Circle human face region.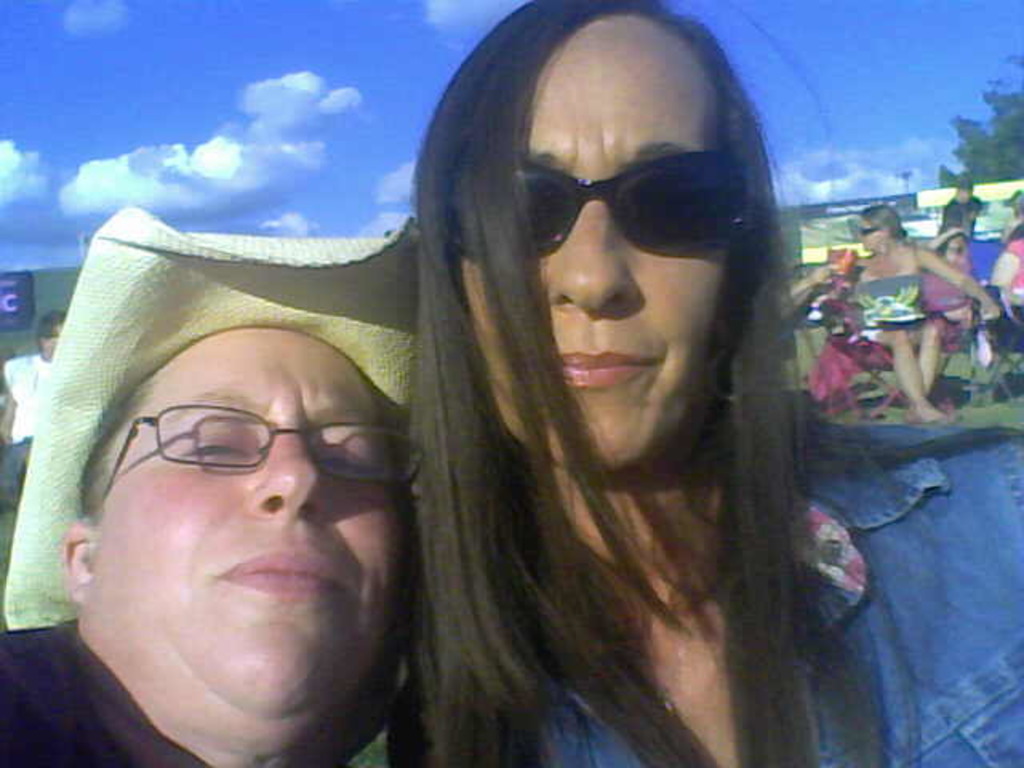
Region: {"x1": 46, "y1": 320, "x2": 69, "y2": 354}.
